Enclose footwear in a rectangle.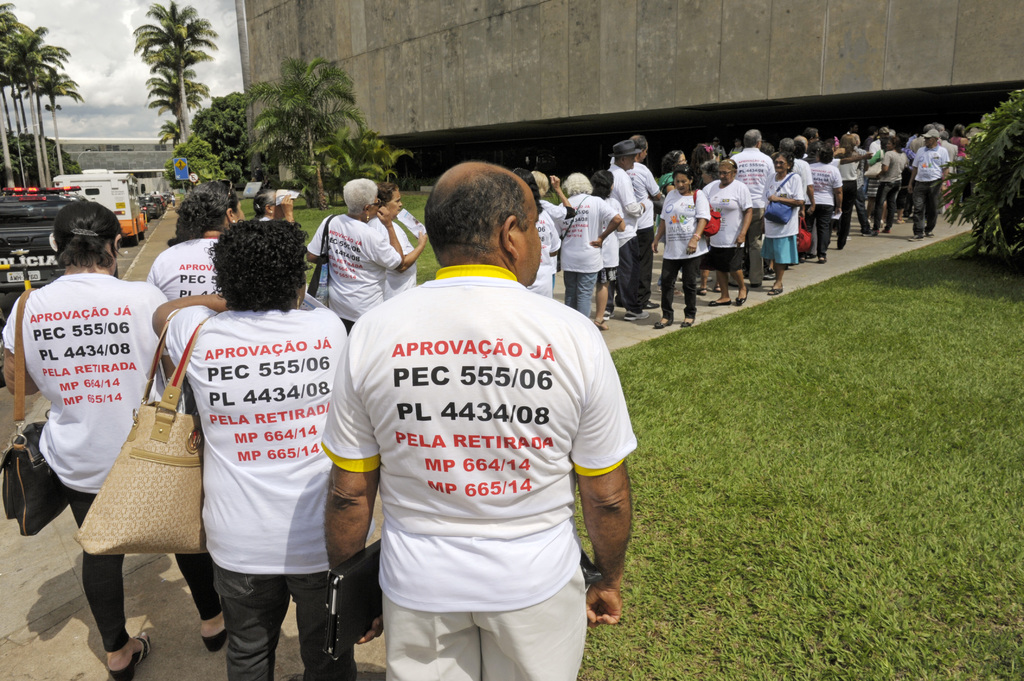
[x1=653, y1=316, x2=674, y2=330].
